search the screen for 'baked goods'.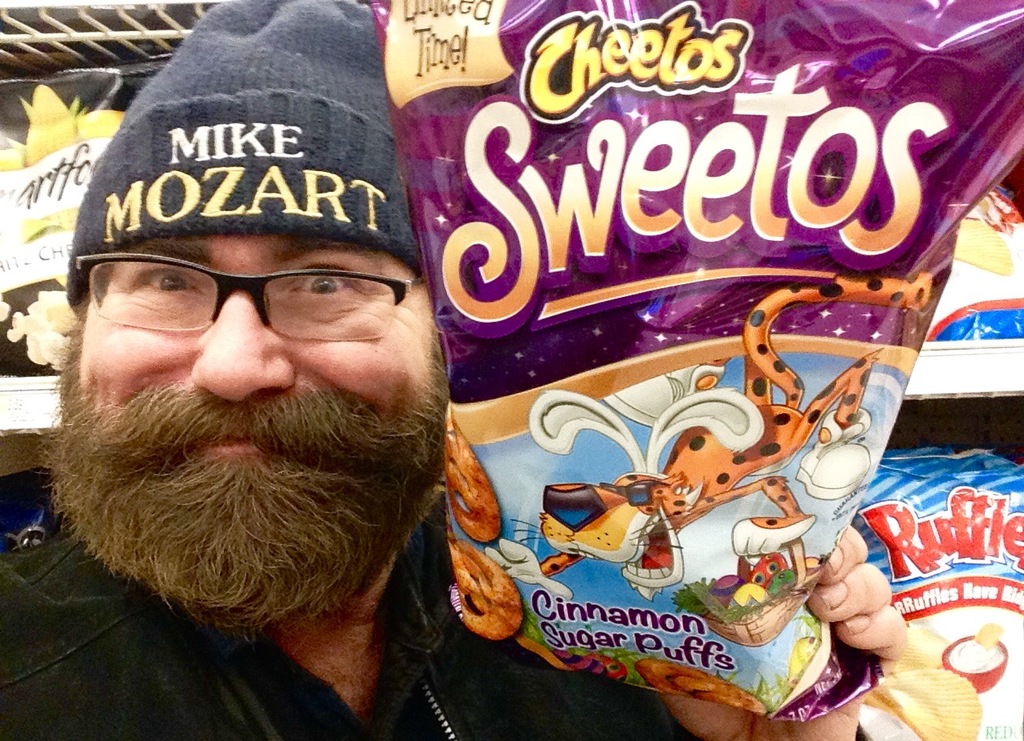
Found at rect(441, 408, 508, 548).
